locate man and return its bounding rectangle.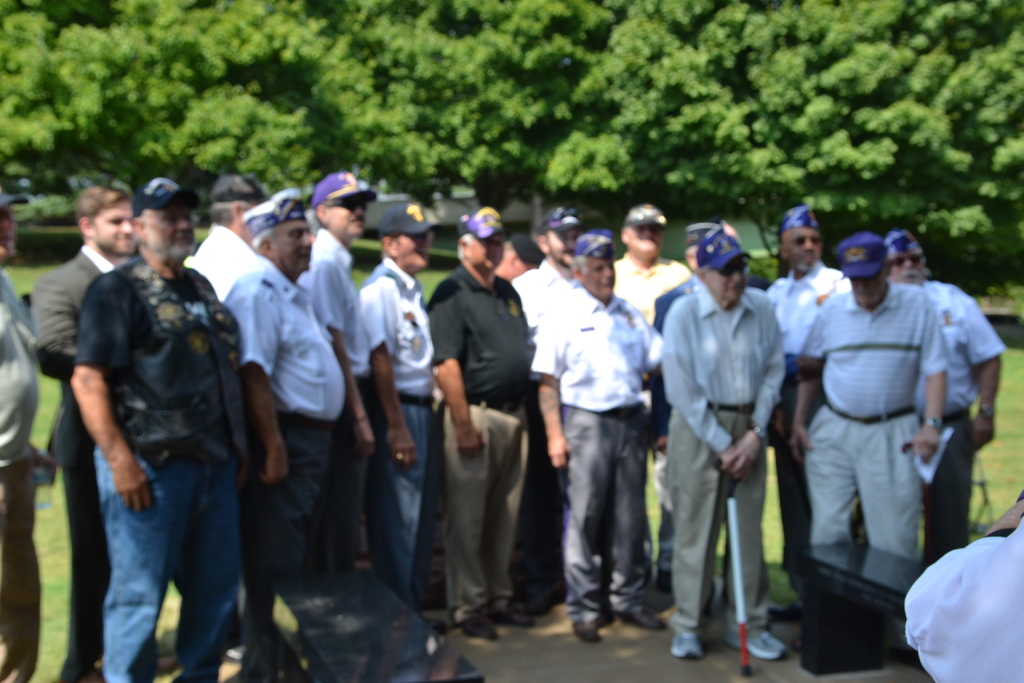
<bbox>225, 189, 347, 682</bbox>.
